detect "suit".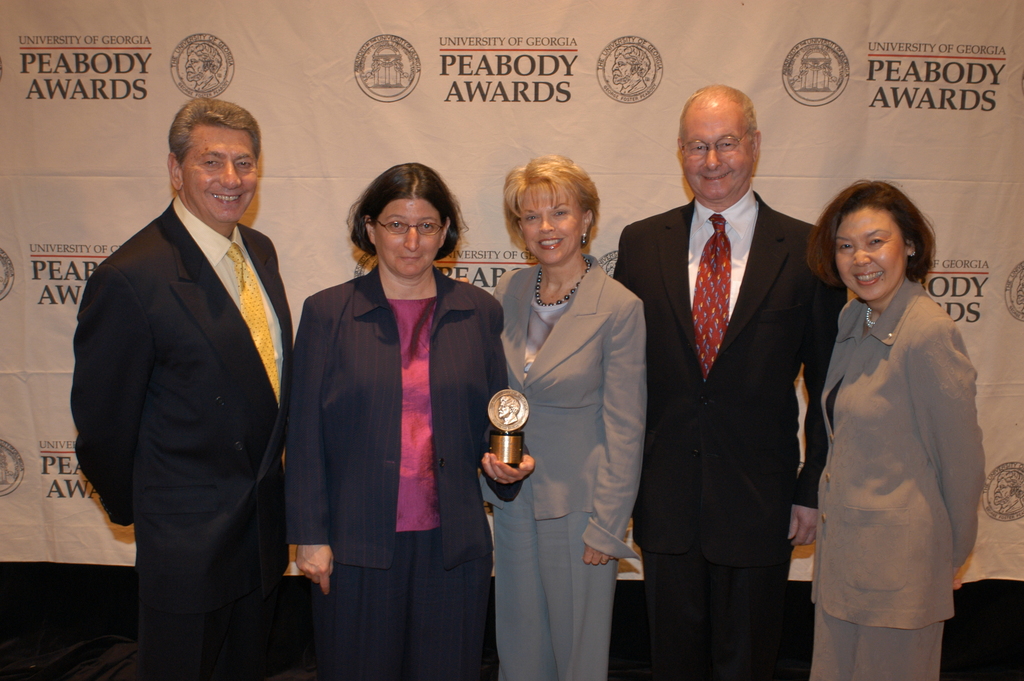
Detected at x1=285 y1=264 x2=505 y2=680.
